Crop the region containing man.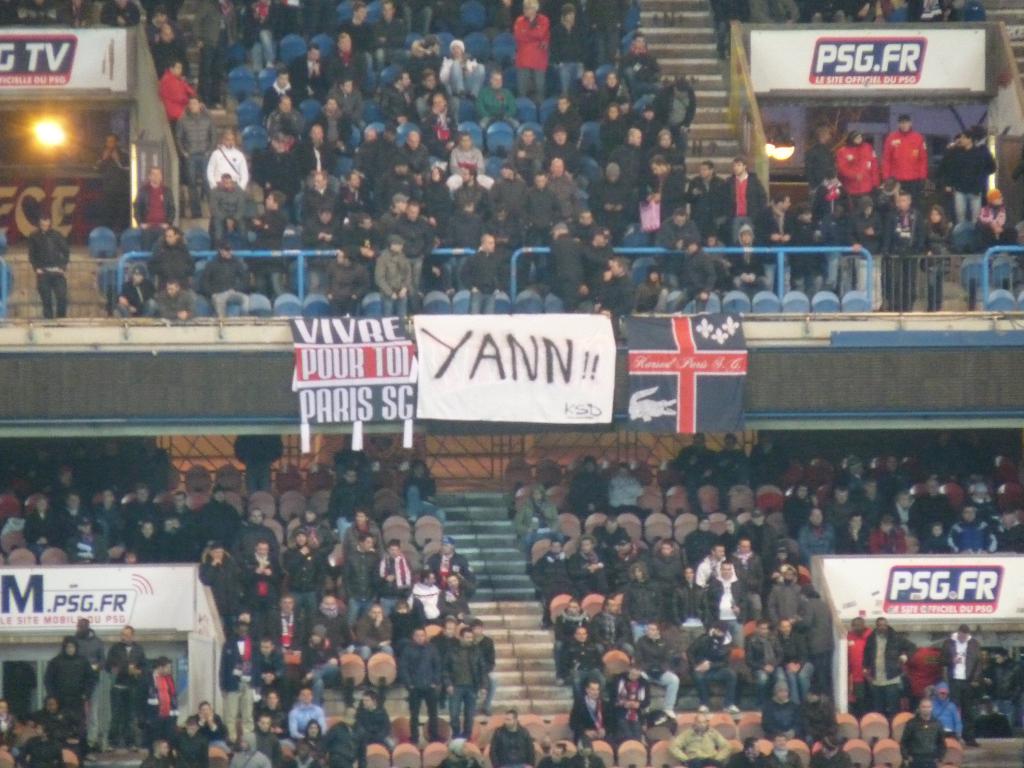
Crop region: 44:632:94:758.
